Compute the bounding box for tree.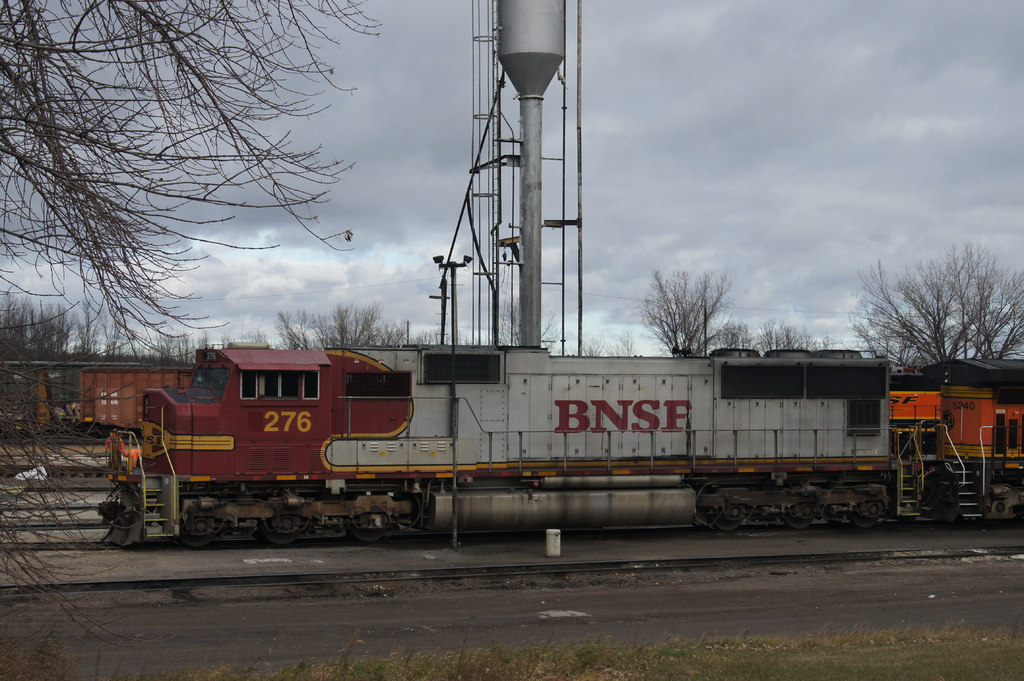
box(292, 292, 424, 381).
